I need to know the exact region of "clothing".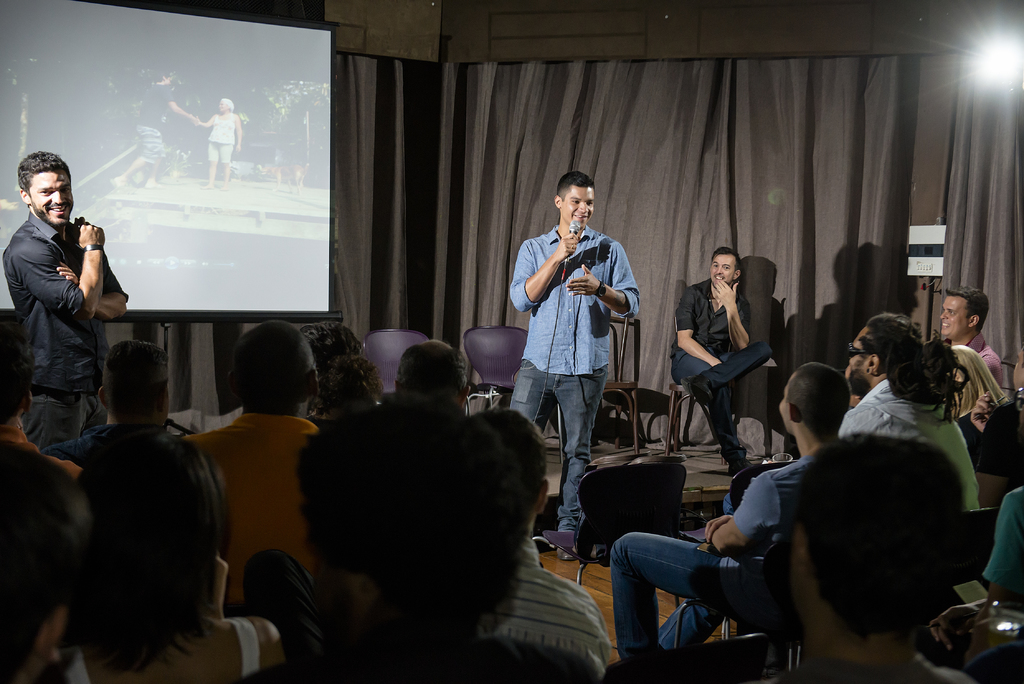
Region: 63,422,120,453.
